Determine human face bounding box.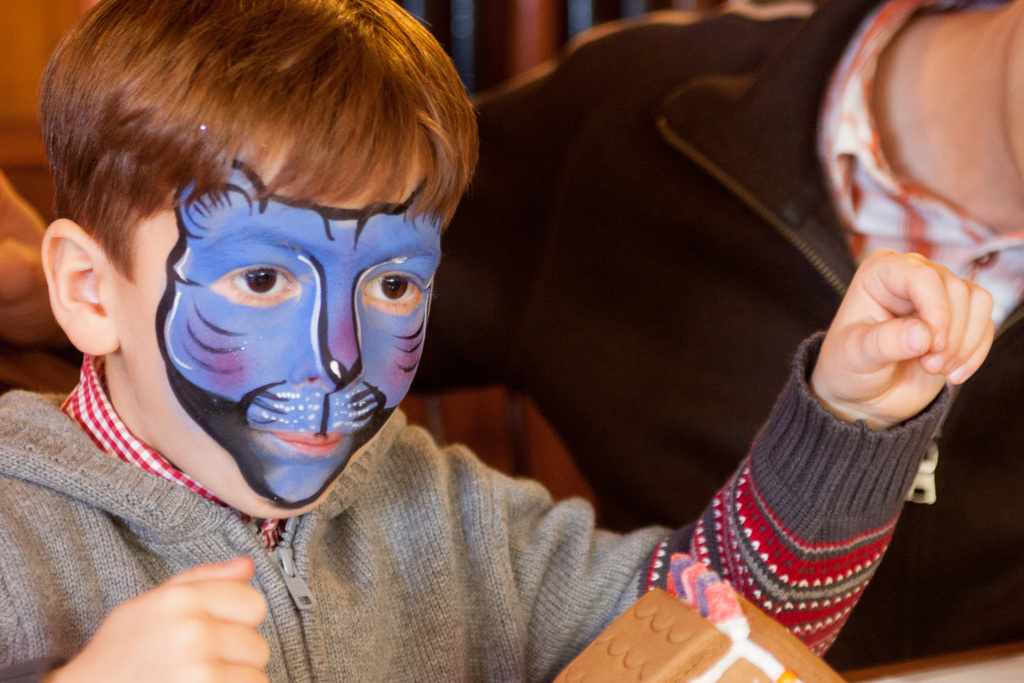
Determined: box=[113, 108, 445, 513].
